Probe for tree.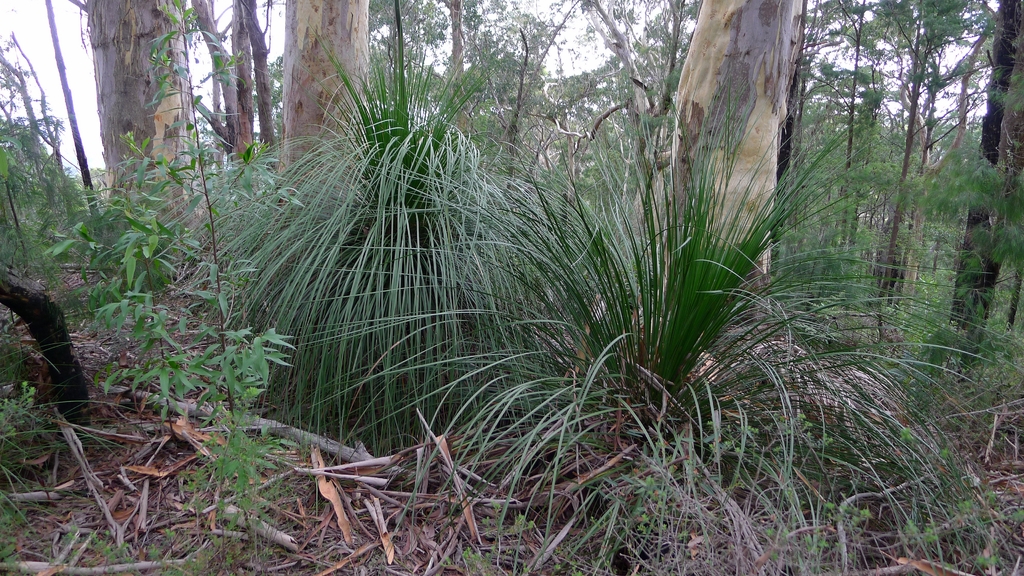
Probe result: 847 0 1018 457.
